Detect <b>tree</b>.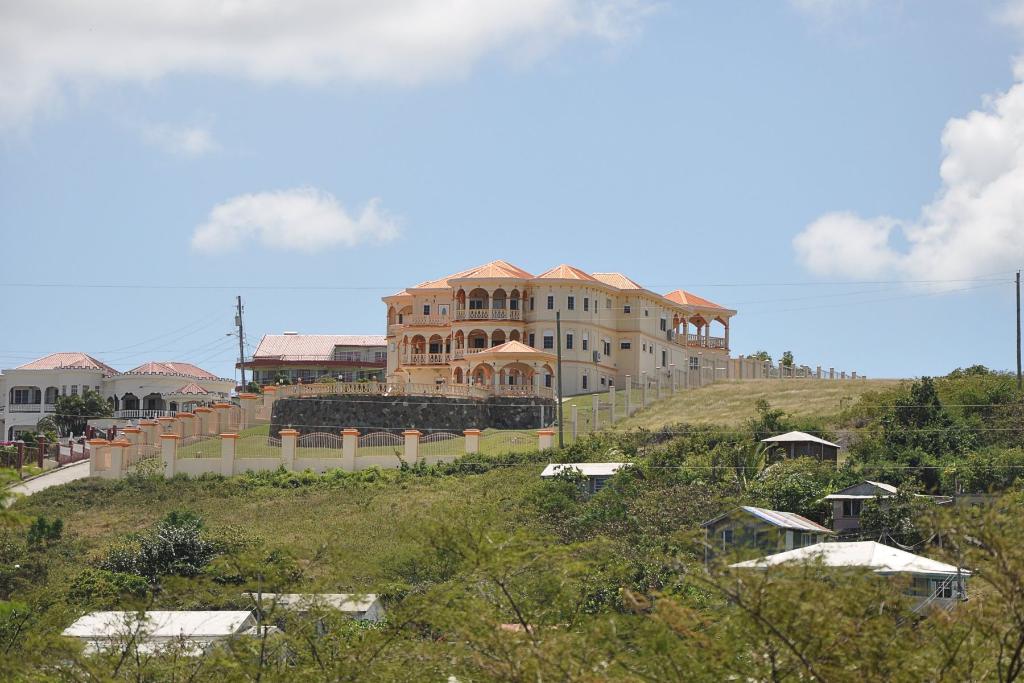
Detected at <bbox>79, 383, 113, 415</bbox>.
